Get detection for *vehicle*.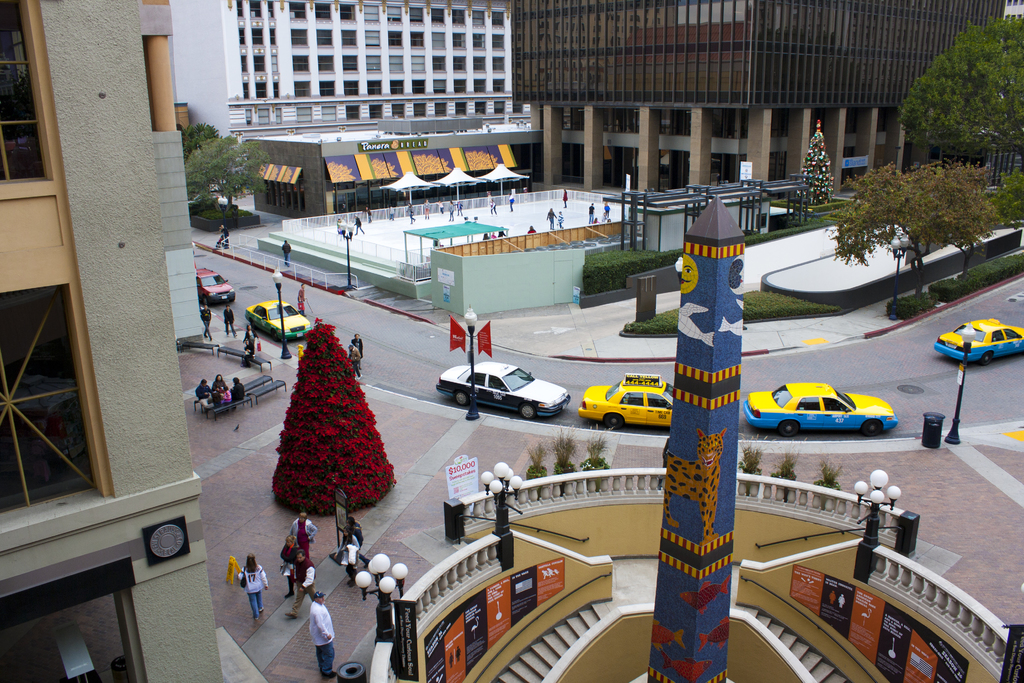
Detection: detection(933, 317, 1023, 370).
